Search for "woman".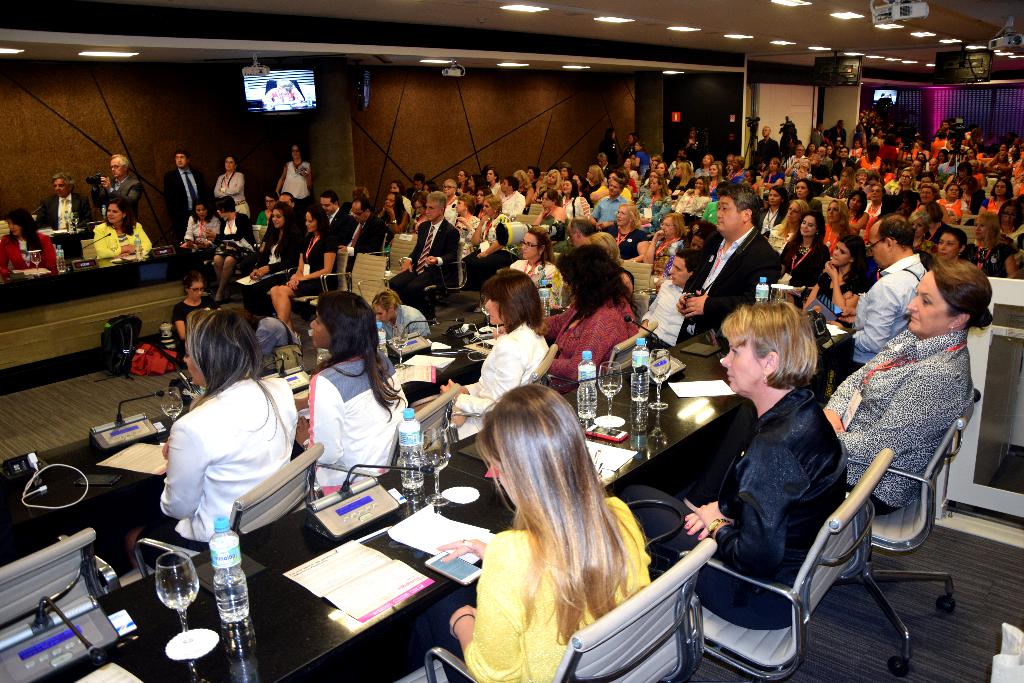
Found at [x1=938, y1=183, x2=967, y2=220].
